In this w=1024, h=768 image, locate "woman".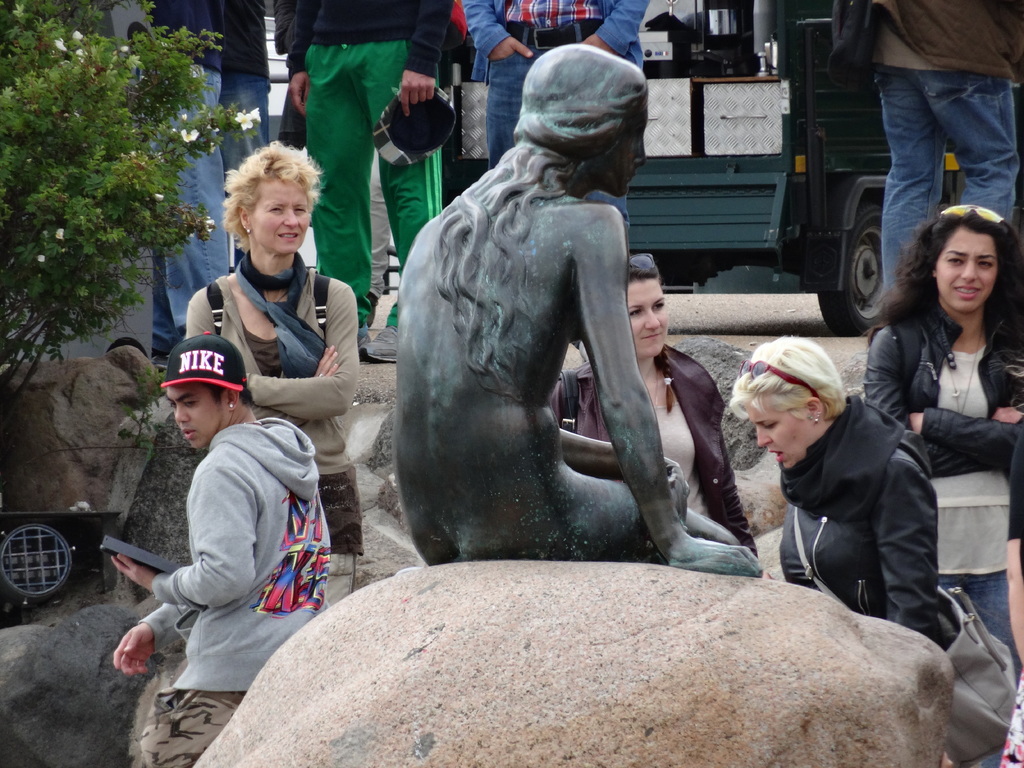
Bounding box: box=[728, 332, 941, 641].
